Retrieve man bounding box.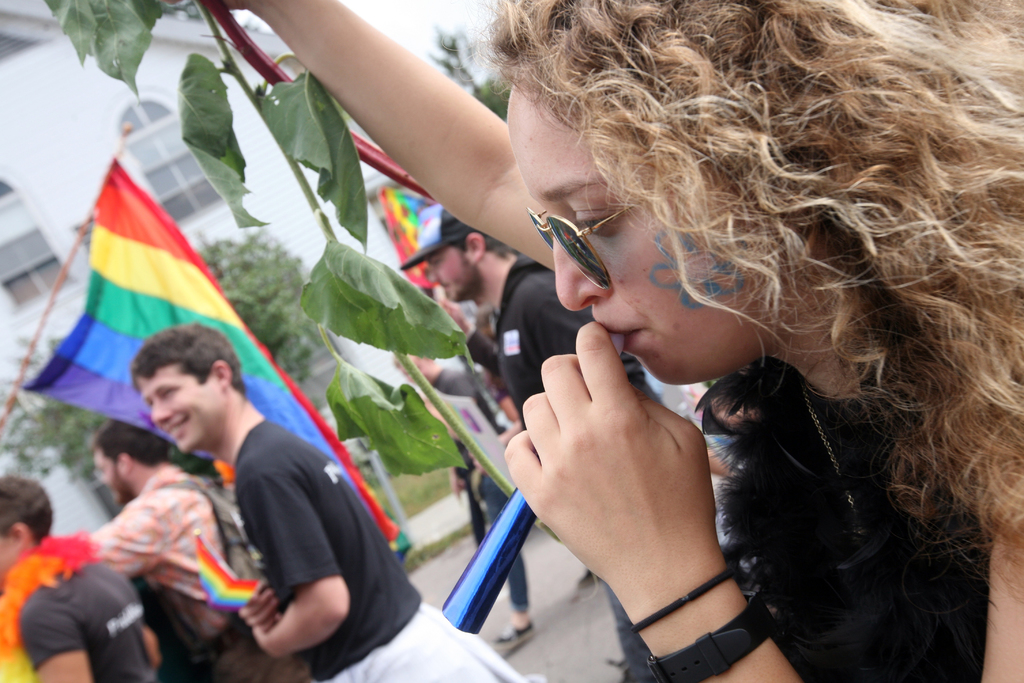
Bounding box: bbox=(84, 417, 313, 682).
